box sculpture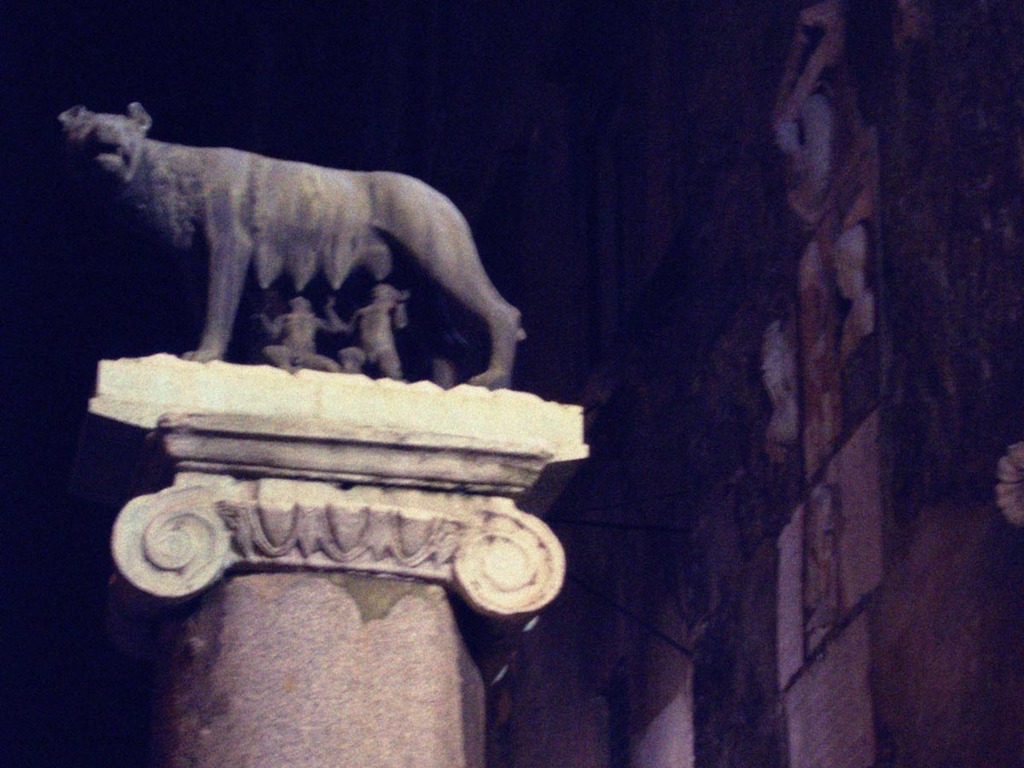
[left=338, top=272, right=400, bottom=387]
